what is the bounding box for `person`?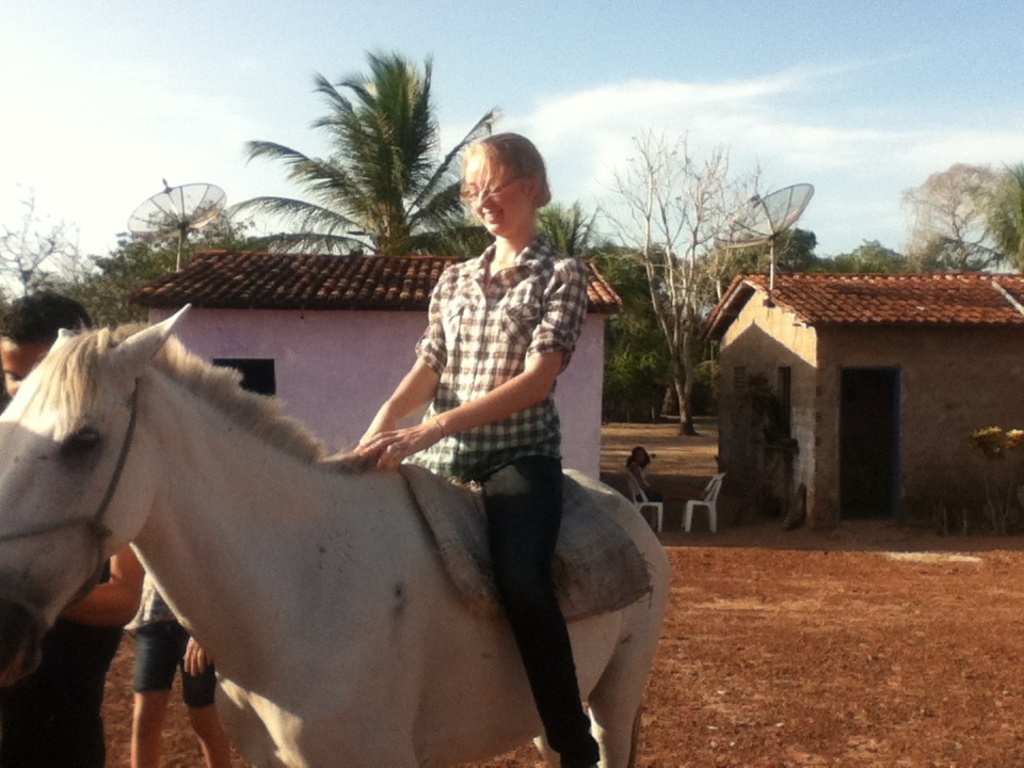
crop(0, 289, 150, 767).
